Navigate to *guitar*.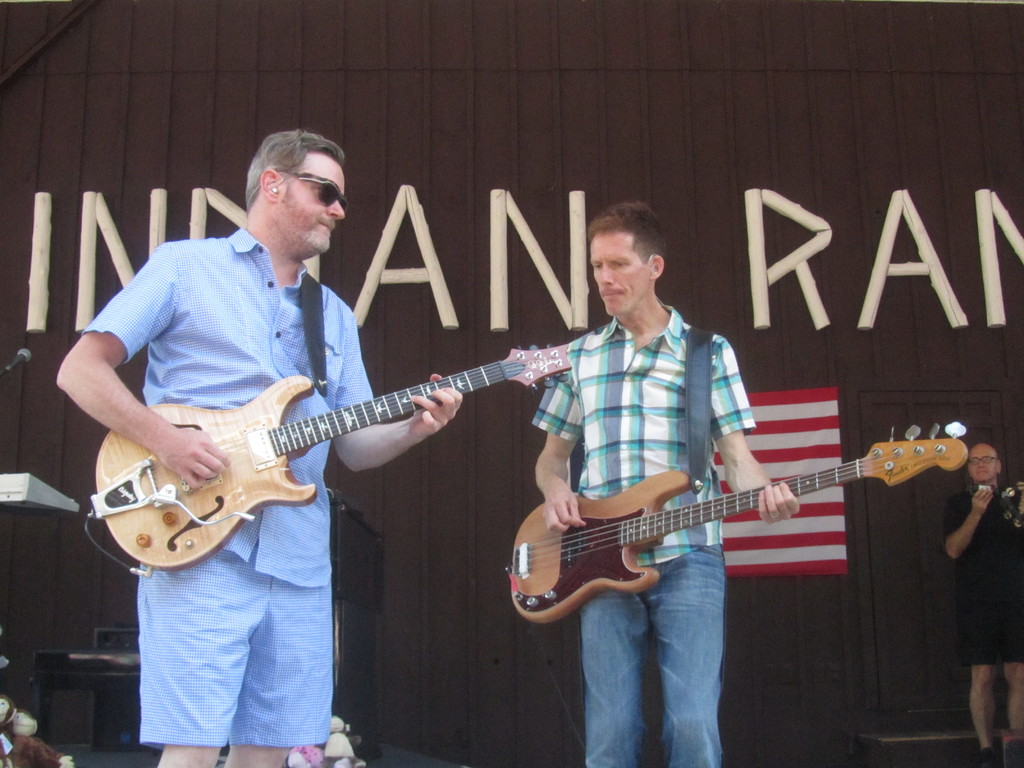
Navigation target: 505, 419, 976, 621.
